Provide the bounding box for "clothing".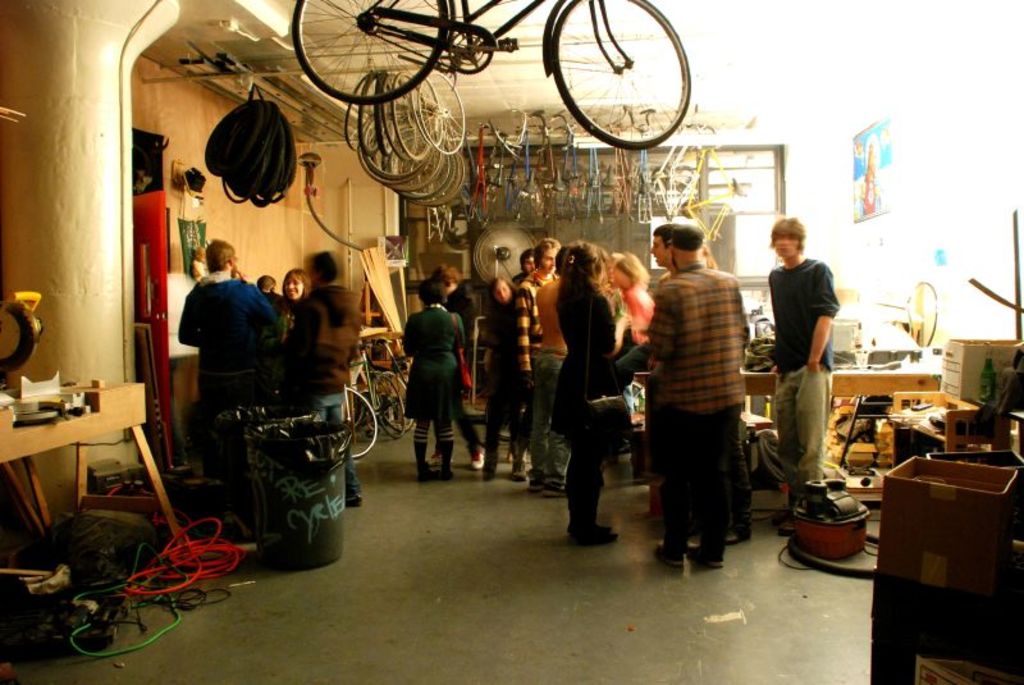
box=[552, 271, 645, 460].
